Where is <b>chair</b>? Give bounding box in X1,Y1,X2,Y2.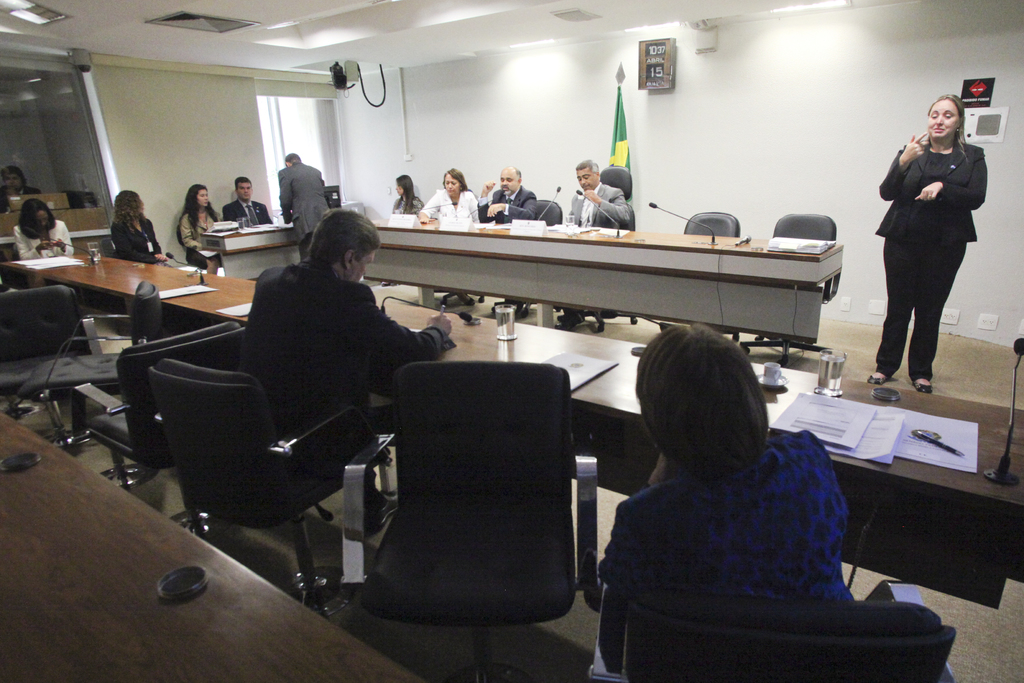
341,349,600,678.
